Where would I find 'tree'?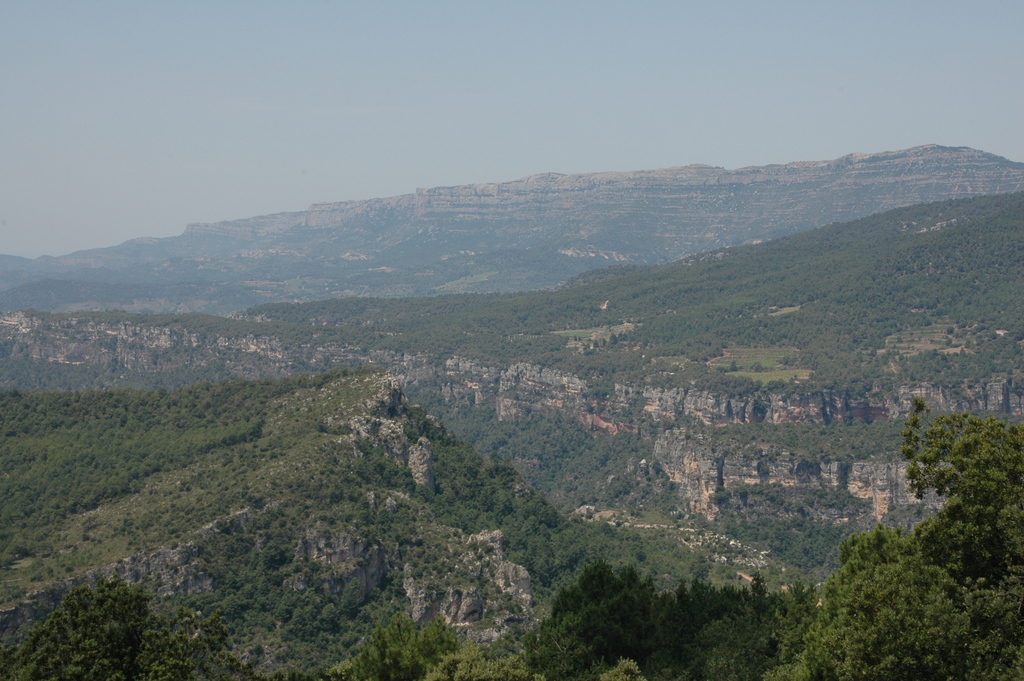
At <box>900,374,1004,586</box>.
